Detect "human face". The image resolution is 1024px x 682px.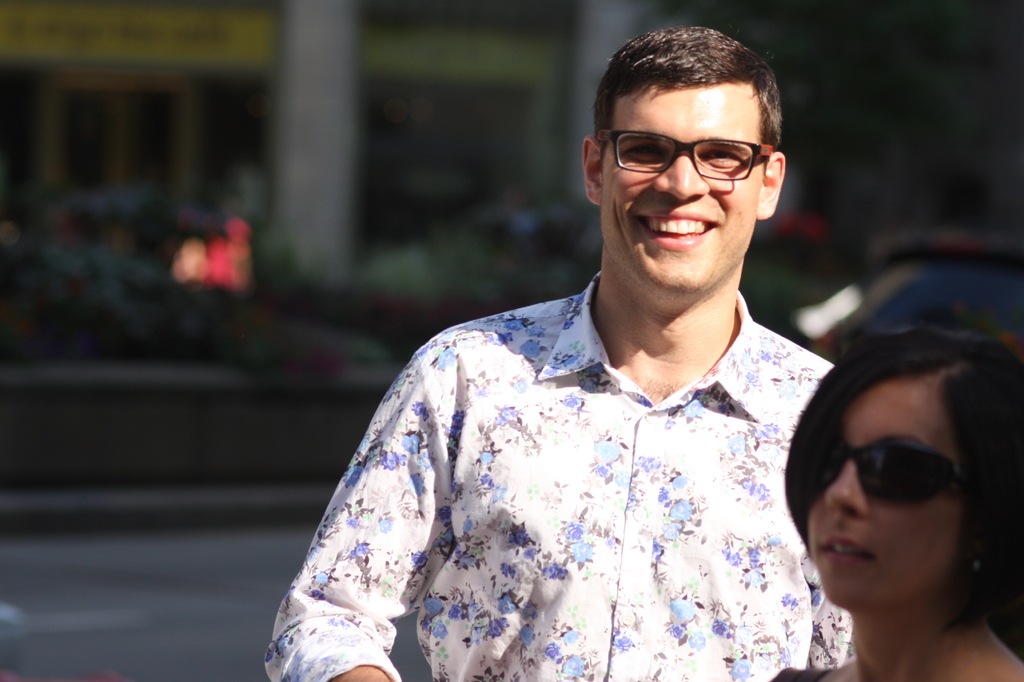
Rect(604, 83, 767, 292).
